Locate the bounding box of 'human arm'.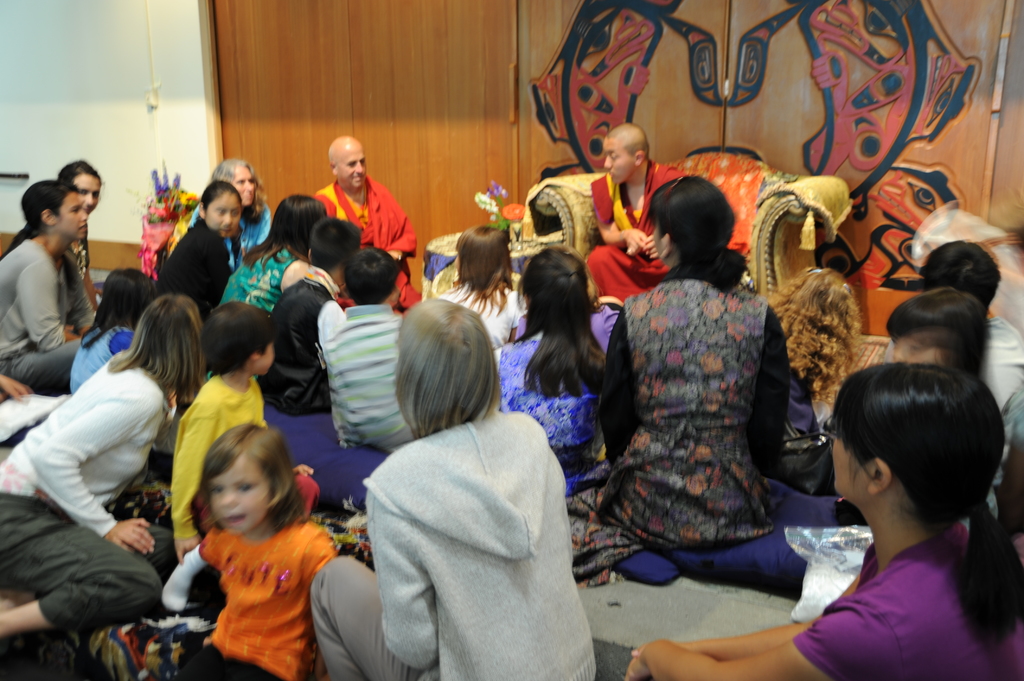
Bounding box: bbox=(28, 387, 154, 552).
